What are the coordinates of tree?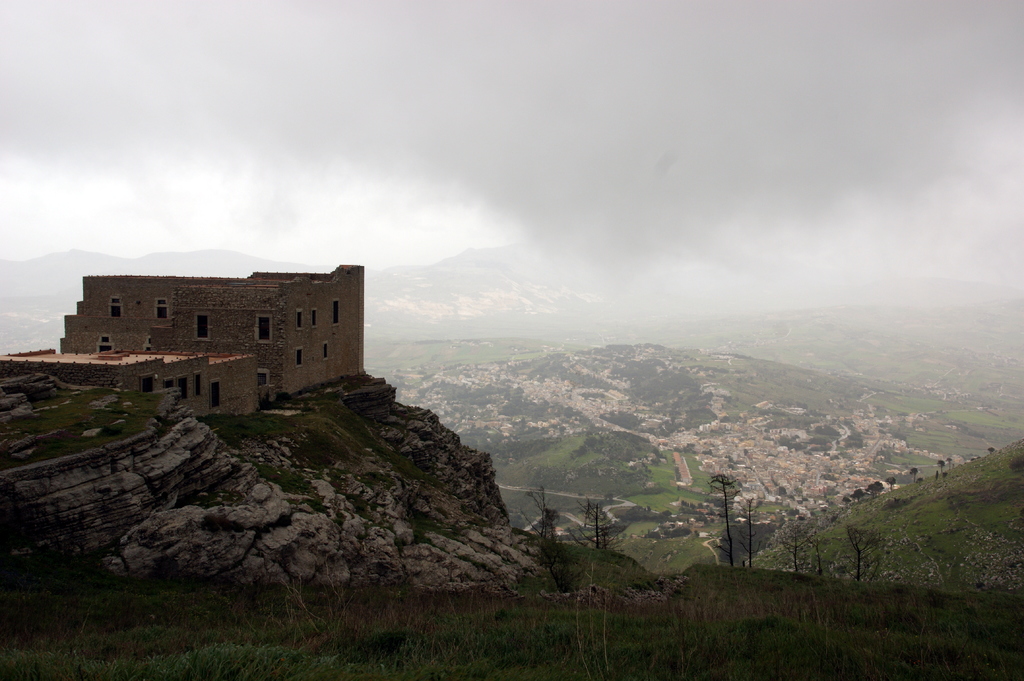
872, 478, 884, 495.
